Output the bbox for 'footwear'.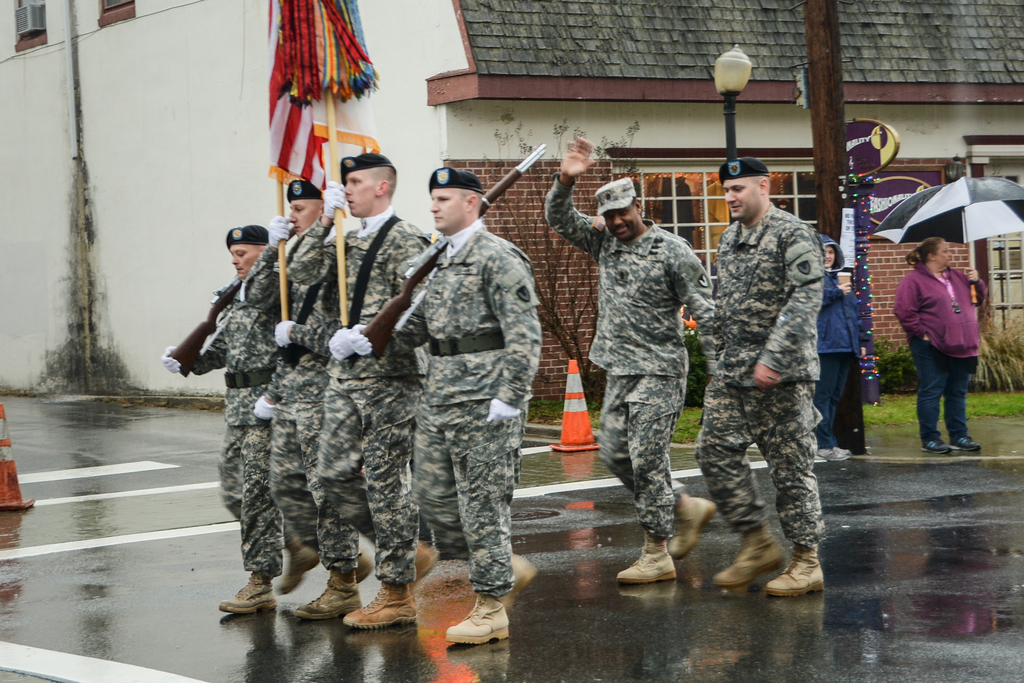
[286, 576, 366, 621].
